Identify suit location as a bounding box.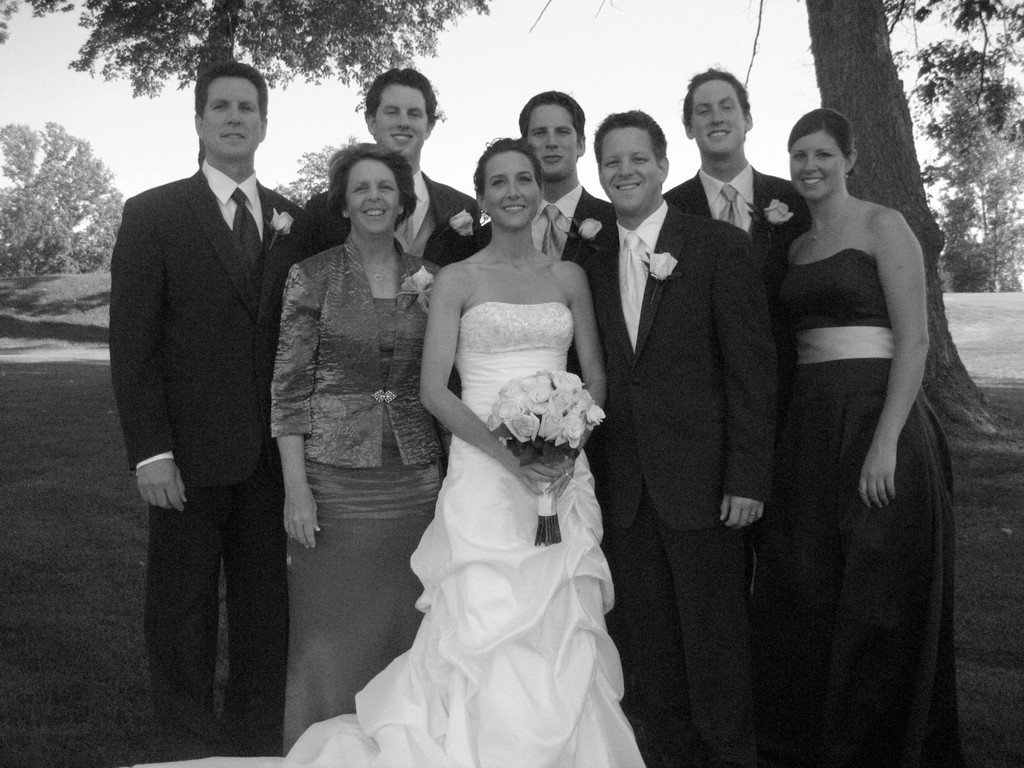
region(472, 181, 620, 497).
